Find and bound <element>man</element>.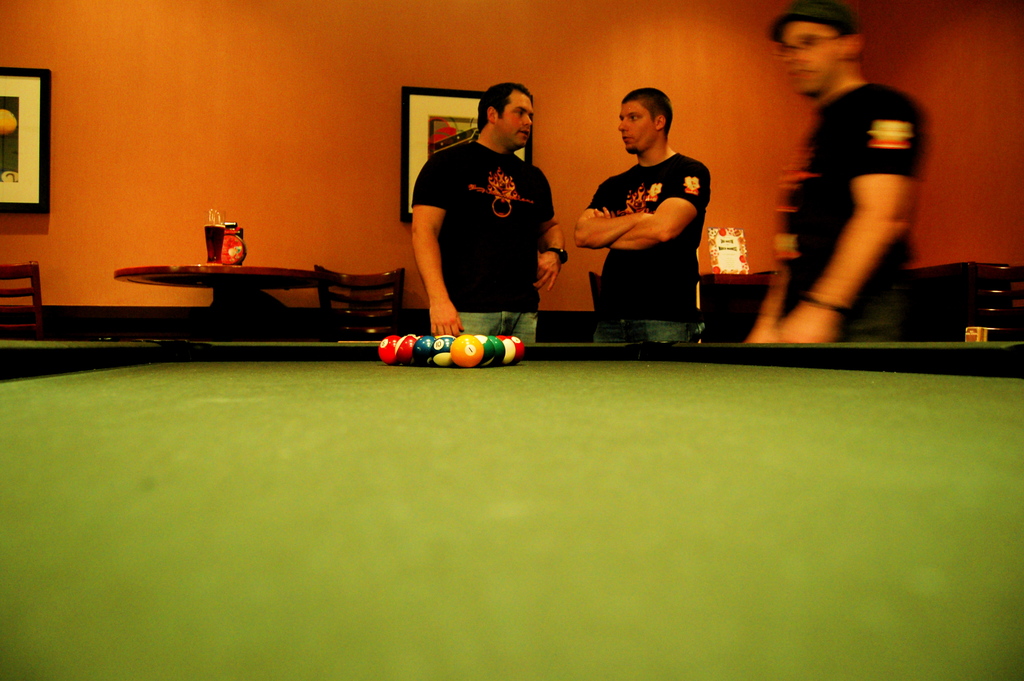
Bound: rect(573, 87, 711, 343).
